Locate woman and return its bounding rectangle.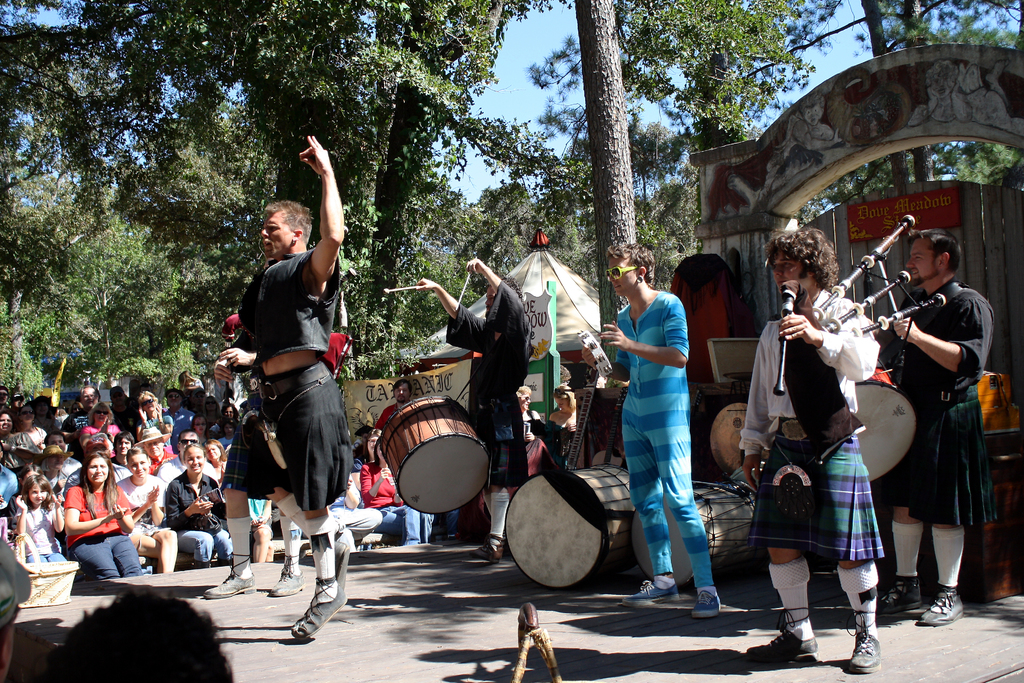
550:386:579:436.
